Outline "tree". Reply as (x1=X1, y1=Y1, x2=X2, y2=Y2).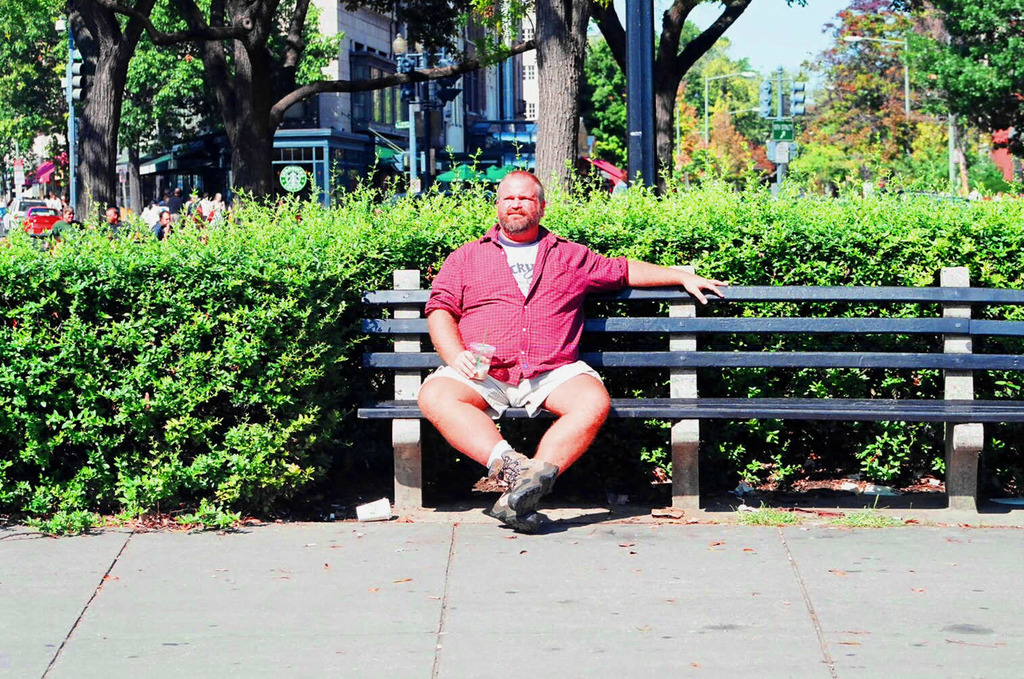
(x1=452, y1=0, x2=622, y2=241).
